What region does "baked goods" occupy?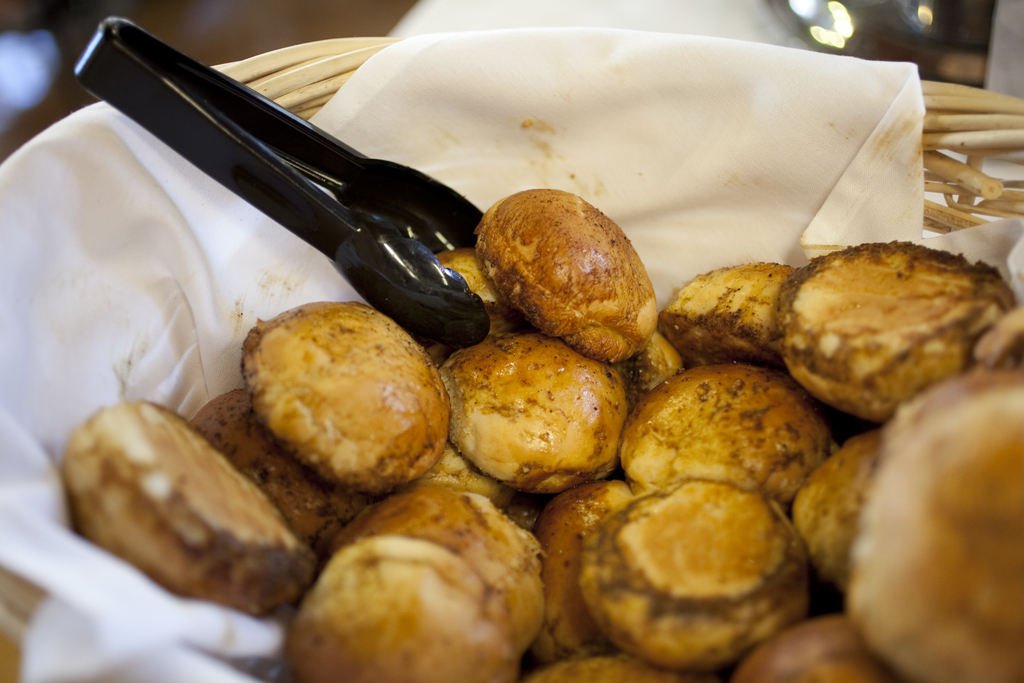
left=796, top=427, right=864, bottom=582.
